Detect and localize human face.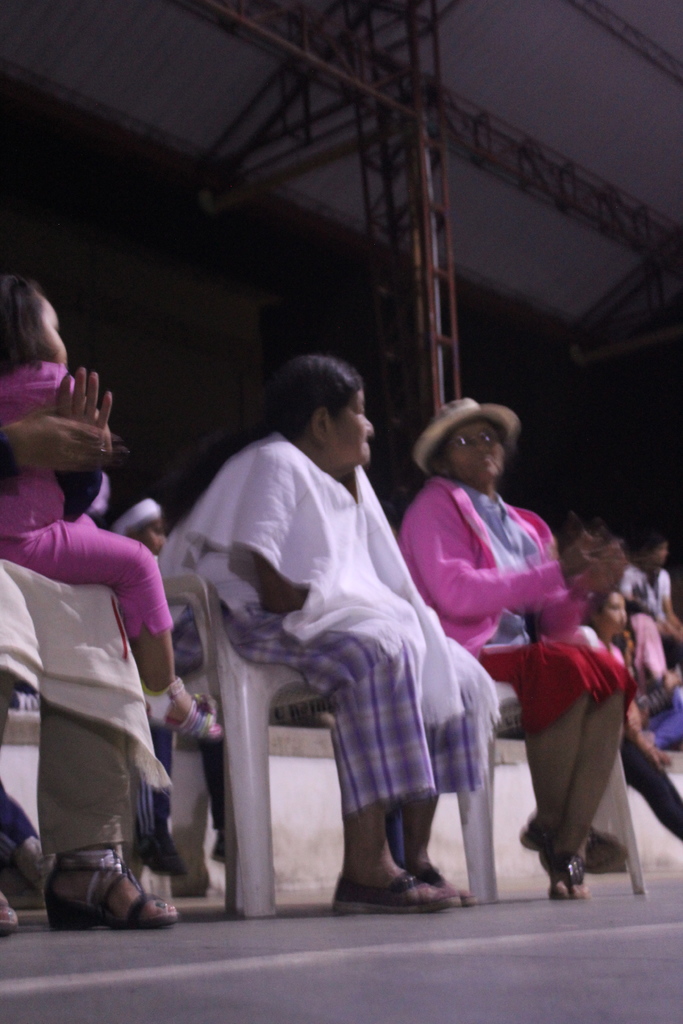
Localized at crop(137, 519, 167, 552).
